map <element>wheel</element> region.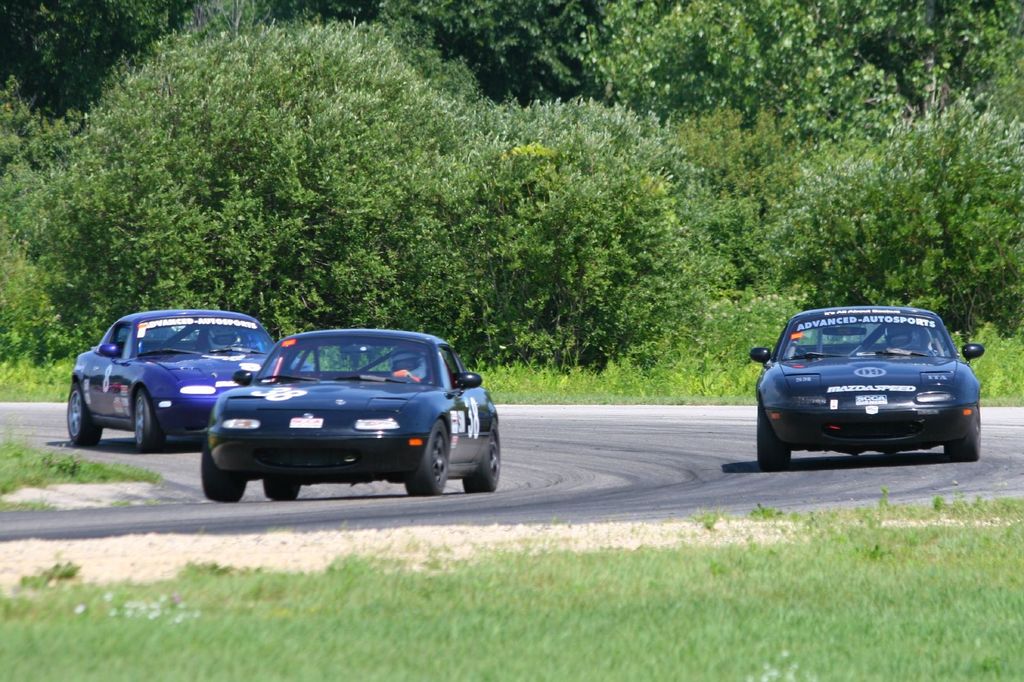
Mapped to 756,408,785,467.
